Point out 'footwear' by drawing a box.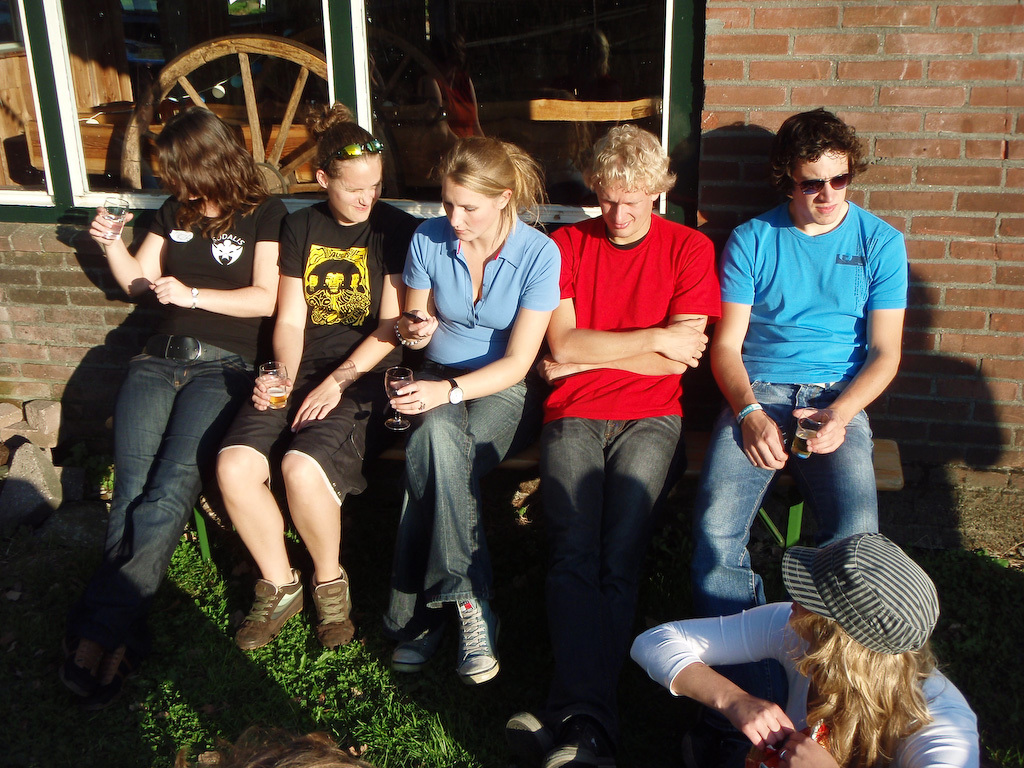
box=[455, 601, 501, 684].
